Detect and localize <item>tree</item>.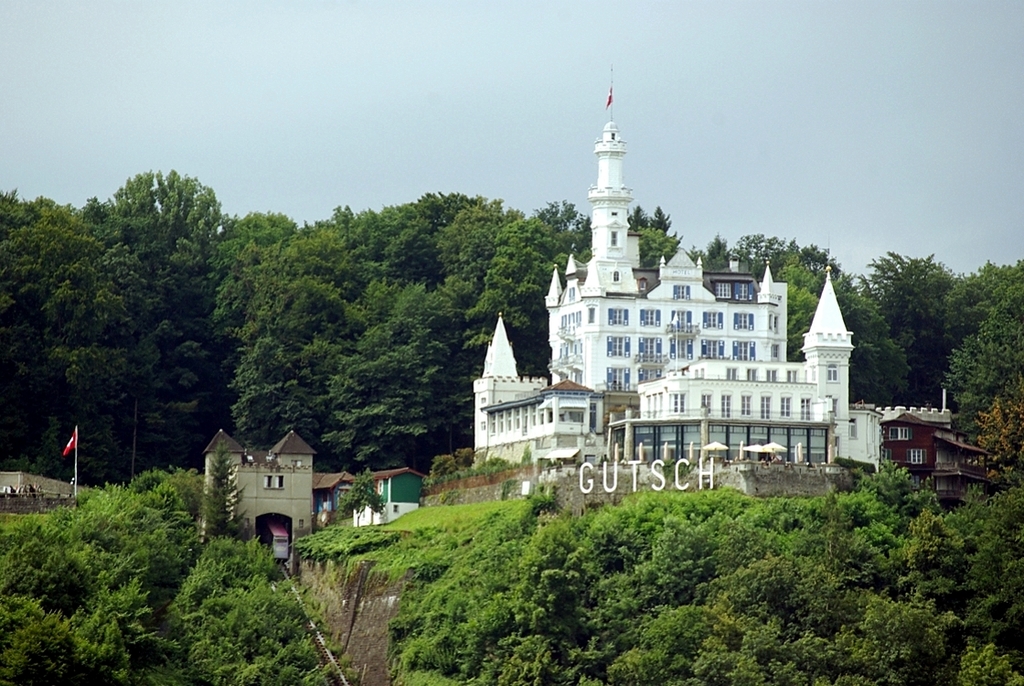
Localized at select_region(435, 274, 482, 449).
